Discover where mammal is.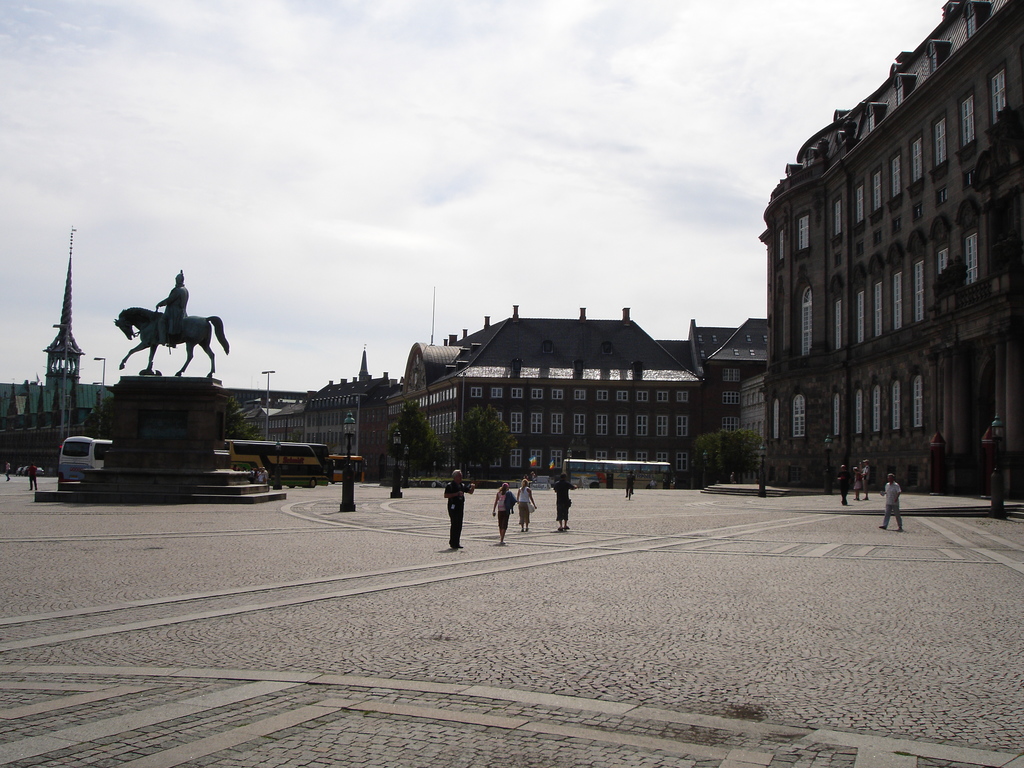
Discovered at 118:304:231:374.
